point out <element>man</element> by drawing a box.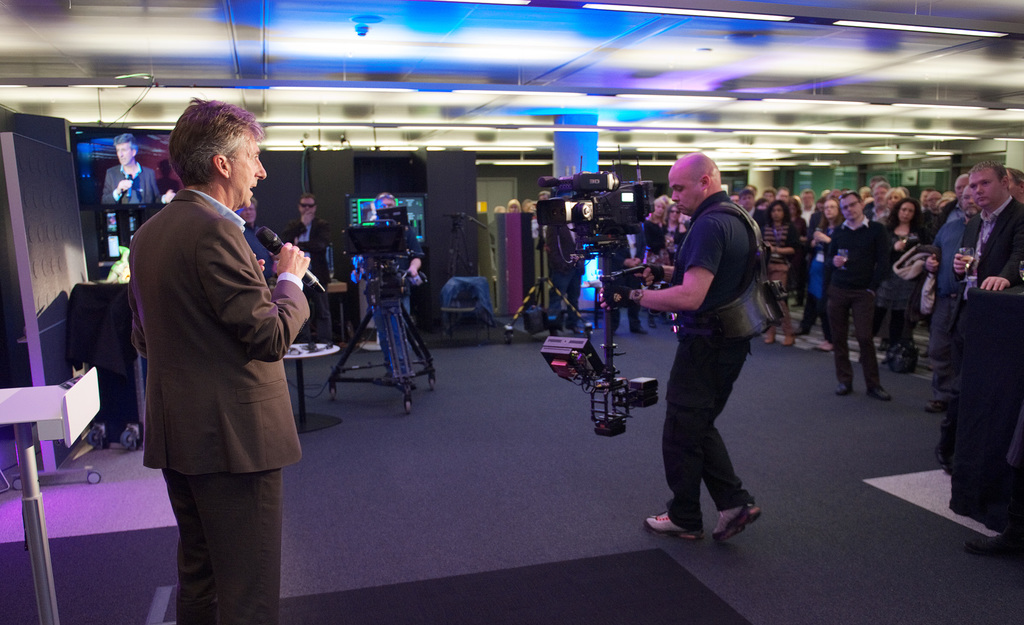
bbox(825, 190, 905, 405).
